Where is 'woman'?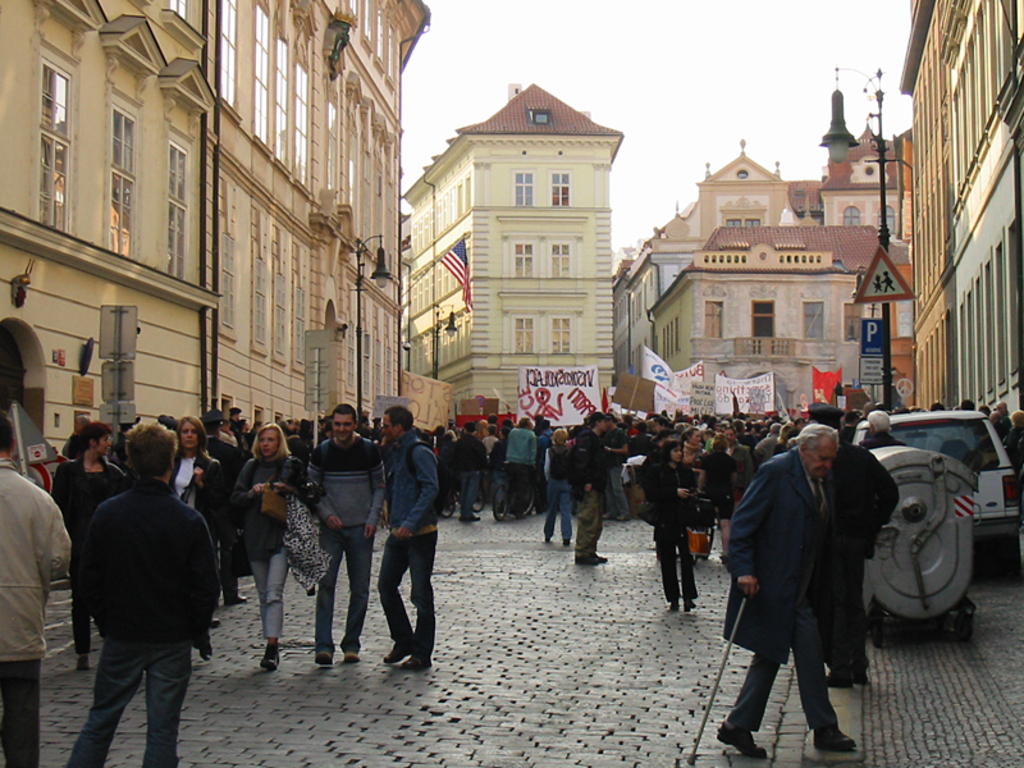
49 419 127 671.
